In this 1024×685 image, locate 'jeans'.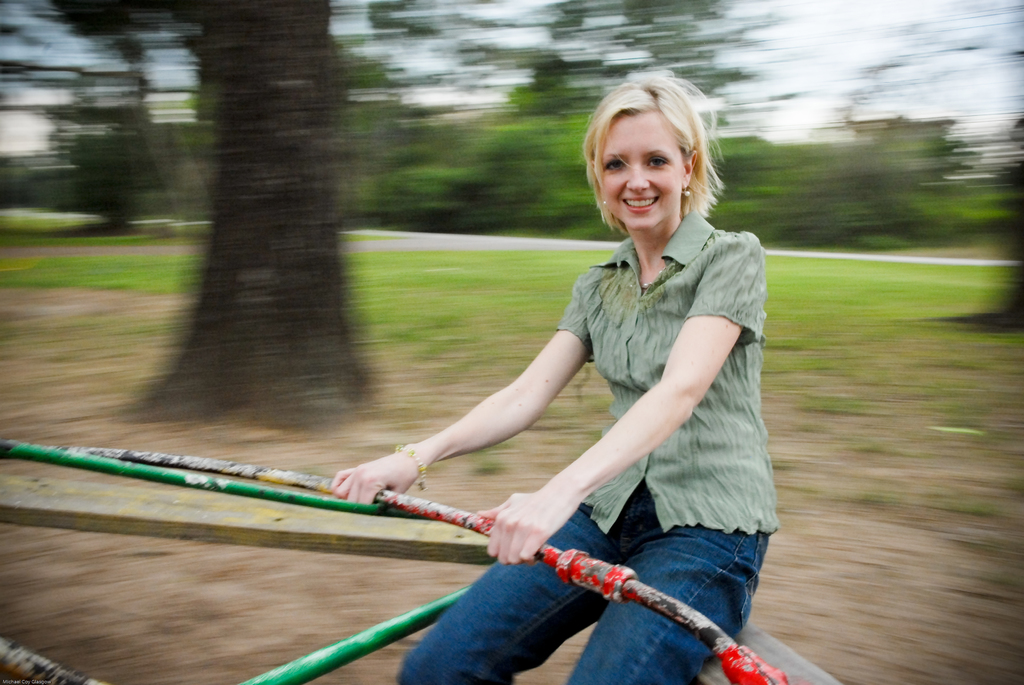
Bounding box: (415,485,781,679).
